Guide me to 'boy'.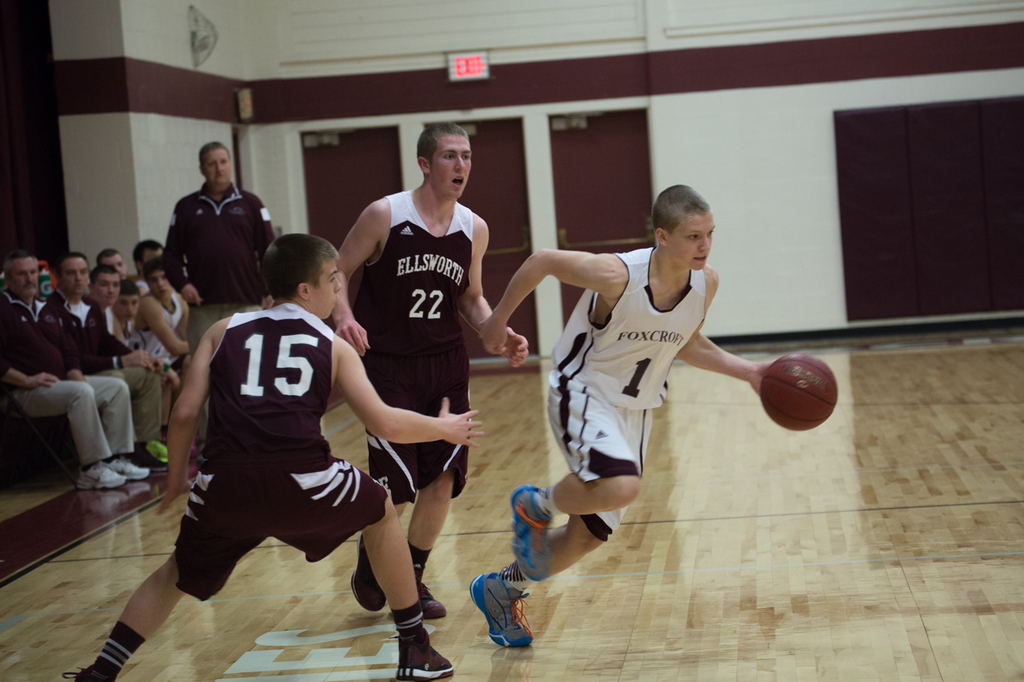
Guidance: pyautogui.locateOnScreen(131, 257, 193, 377).
